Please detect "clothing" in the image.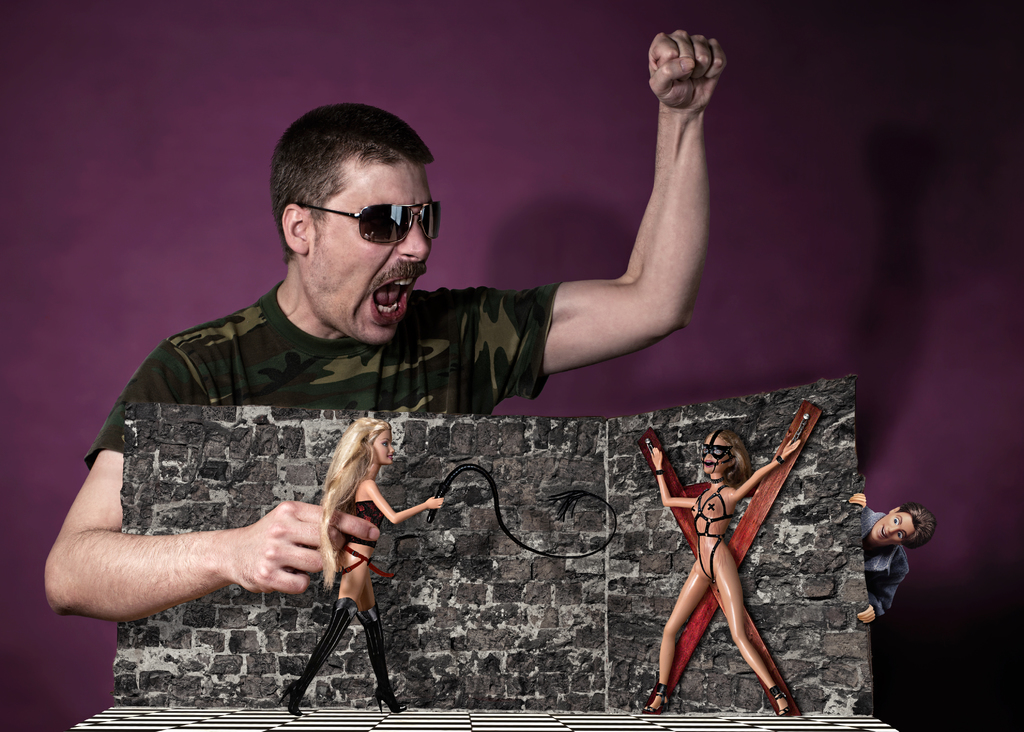
pyautogui.locateOnScreen(867, 499, 906, 621).
